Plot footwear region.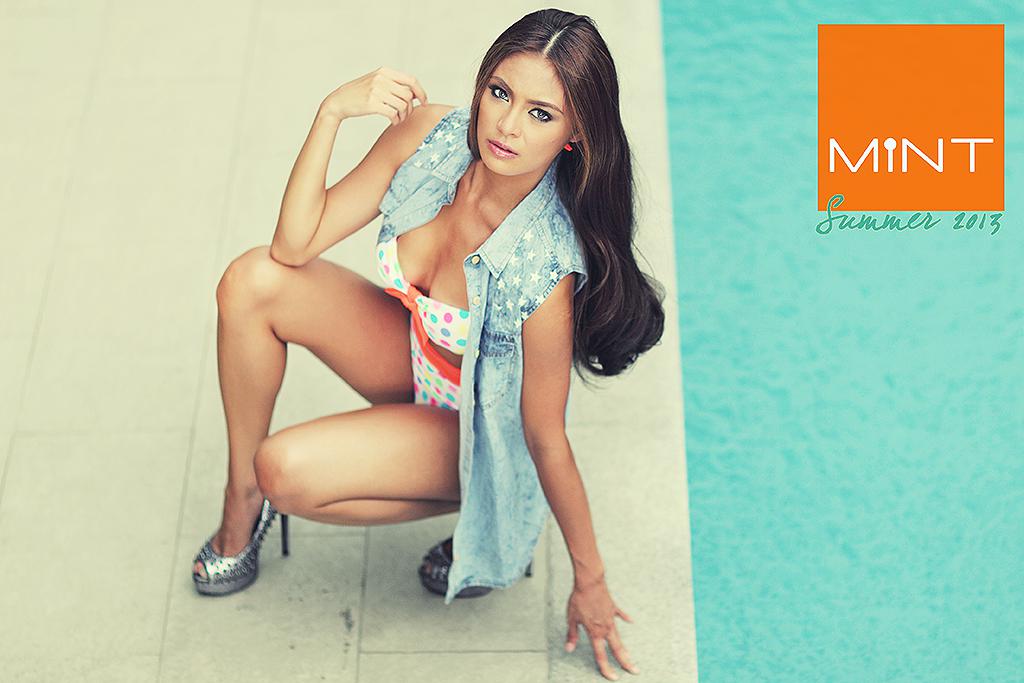
Plotted at x1=192, y1=506, x2=282, y2=592.
